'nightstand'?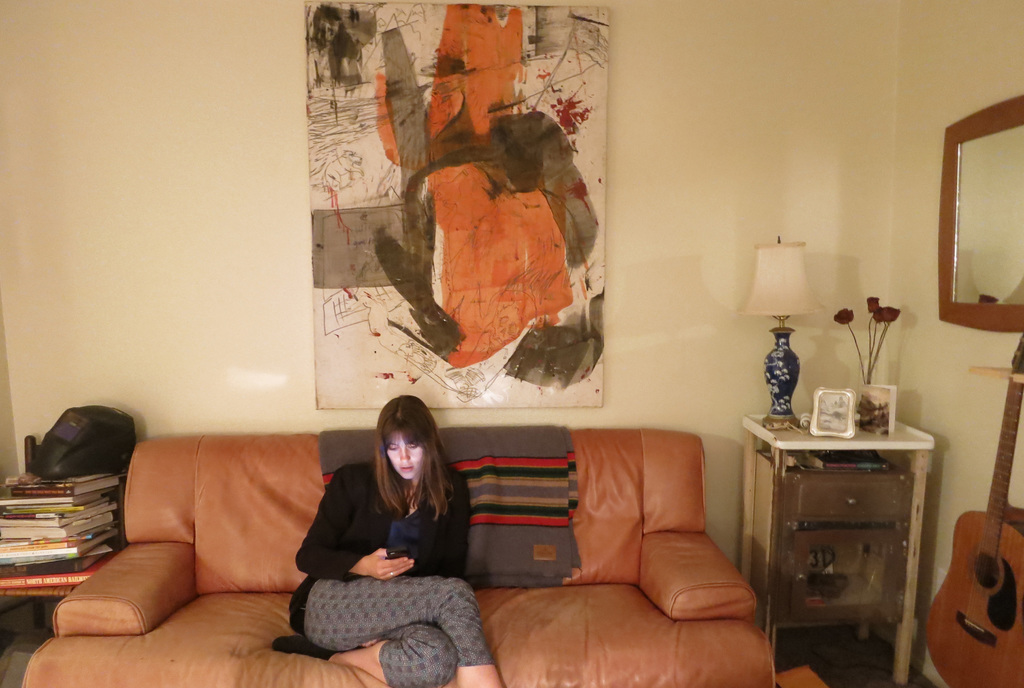
757 411 930 678
